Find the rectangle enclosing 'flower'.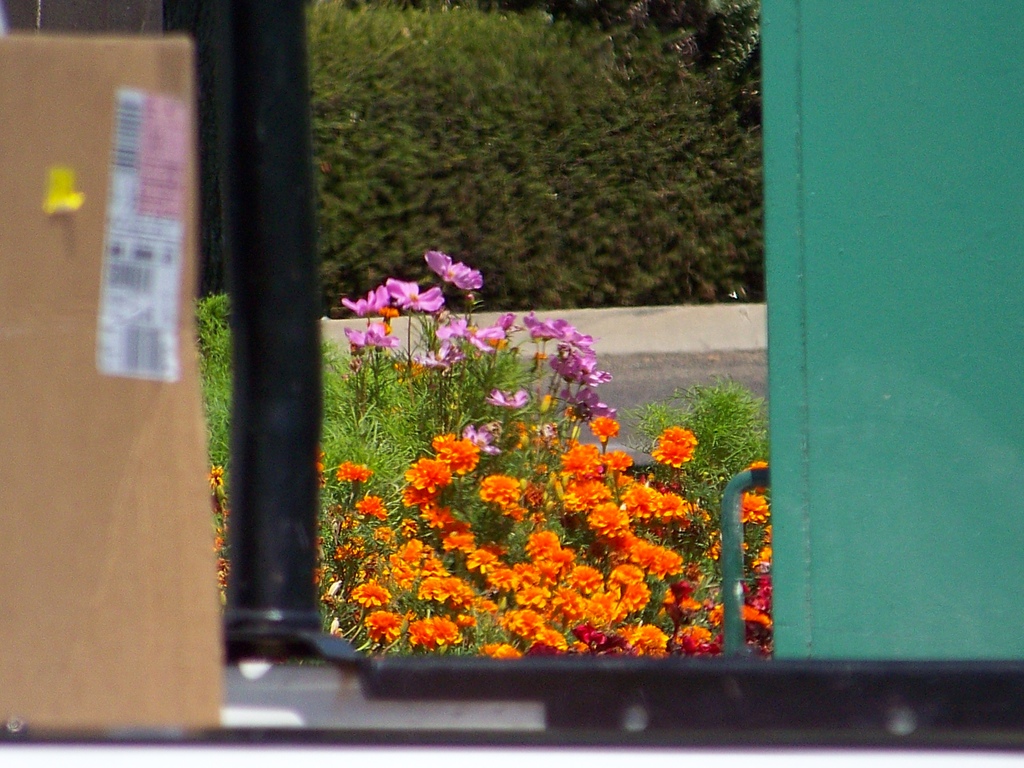
366, 523, 397, 547.
